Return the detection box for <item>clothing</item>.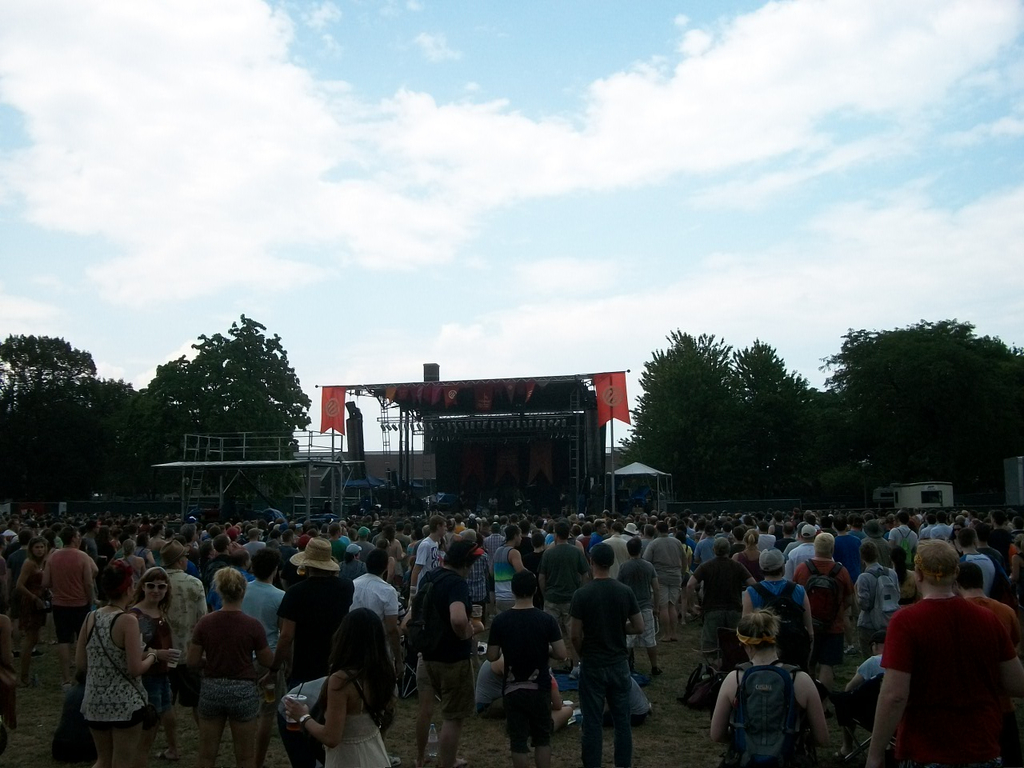
351/568/399/648.
